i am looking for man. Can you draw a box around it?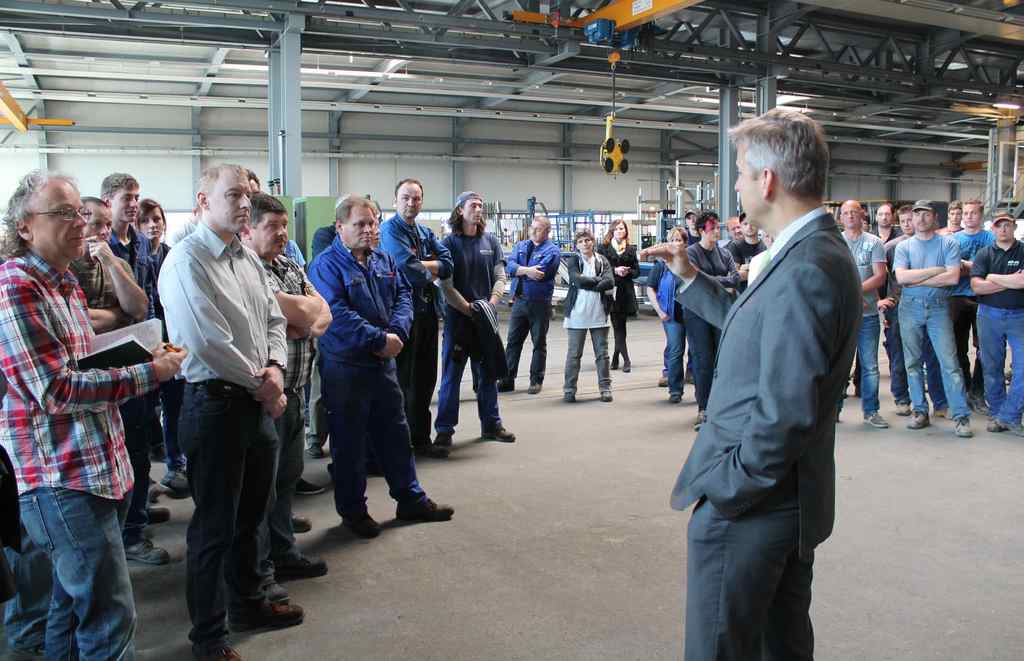
Sure, the bounding box is 678/209/742/430.
